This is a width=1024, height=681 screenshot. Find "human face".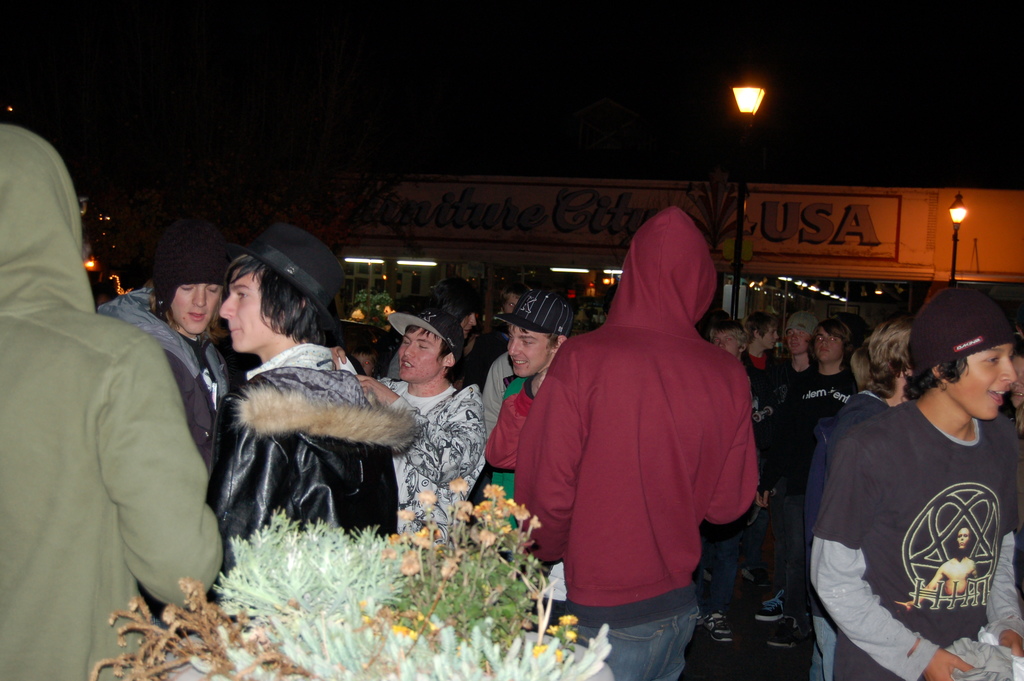
Bounding box: l=170, t=280, r=228, b=334.
